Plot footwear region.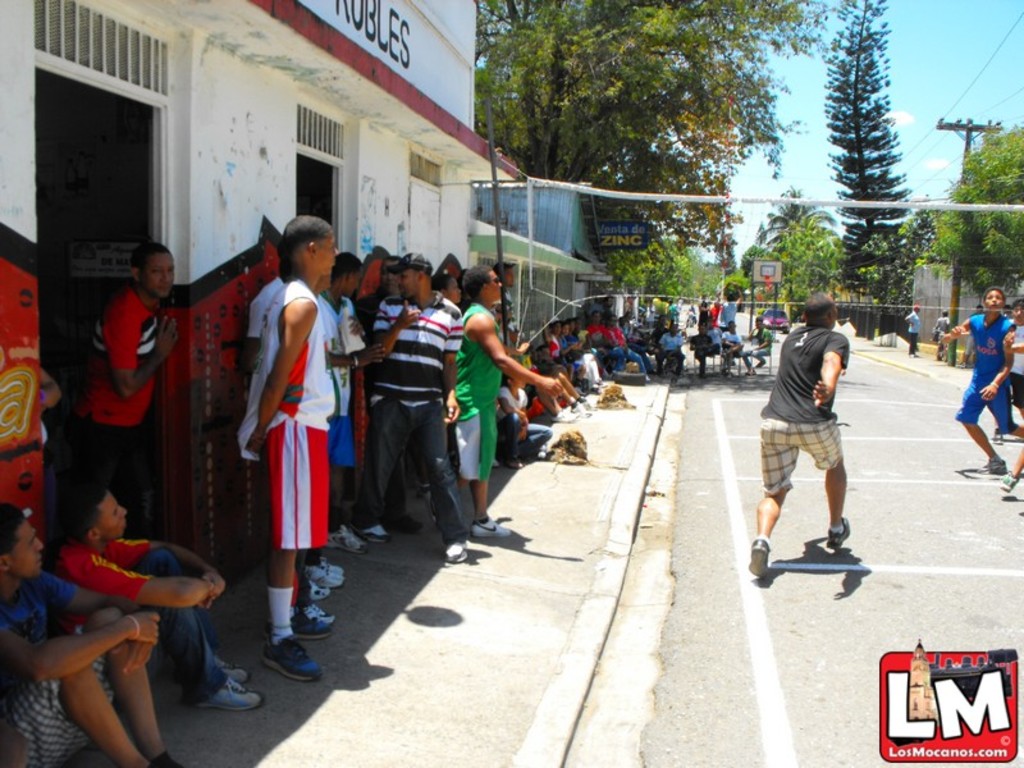
Plotted at (x1=297, y1=598, x2=339, y2=622).
